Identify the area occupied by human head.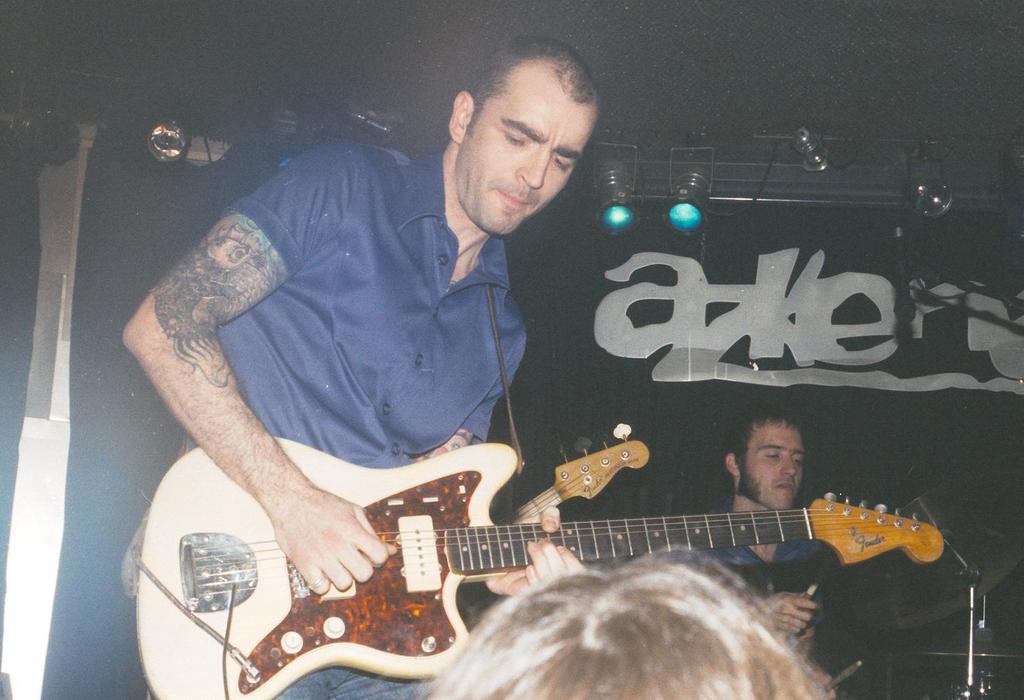
Area: bbox(447, 45, 609, 222).
